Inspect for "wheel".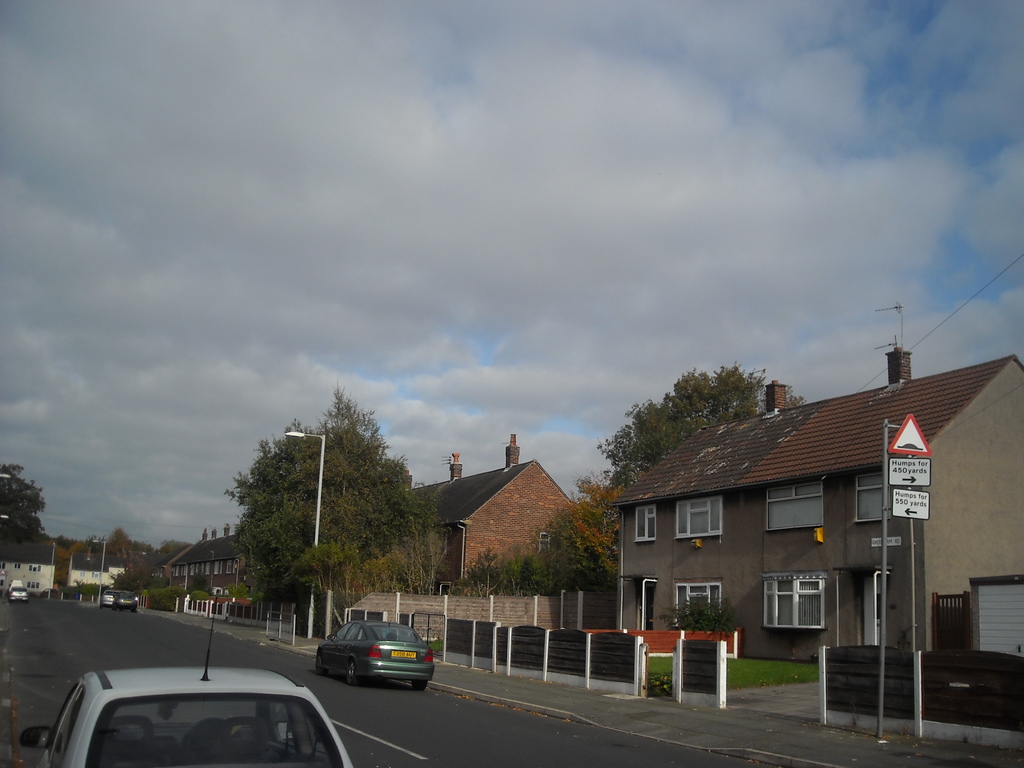
Inspection: bbox=(345, 649, 357, 691).
